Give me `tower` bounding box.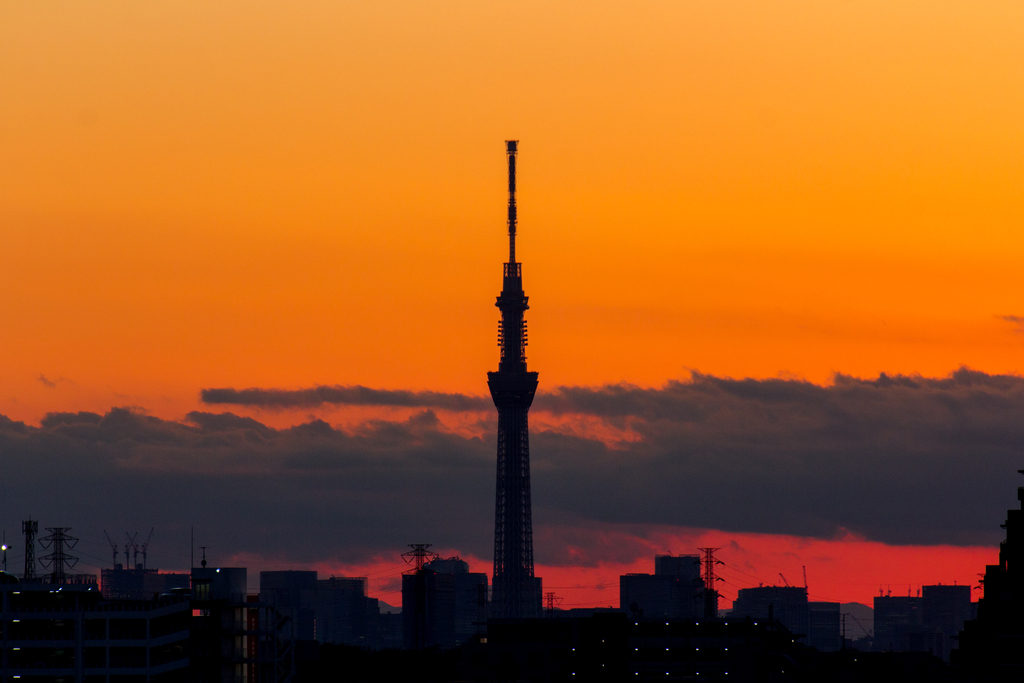
x1=316 y1=575 x2=391 y2=680.
